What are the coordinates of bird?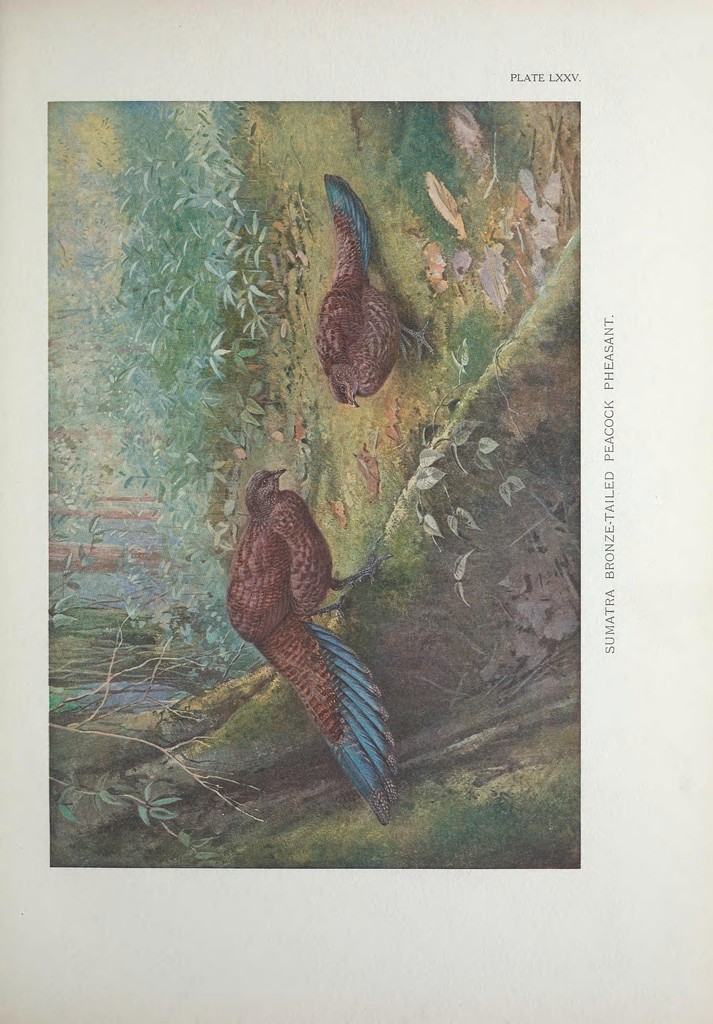
left=306, top=173, right=413, bottom=425.
